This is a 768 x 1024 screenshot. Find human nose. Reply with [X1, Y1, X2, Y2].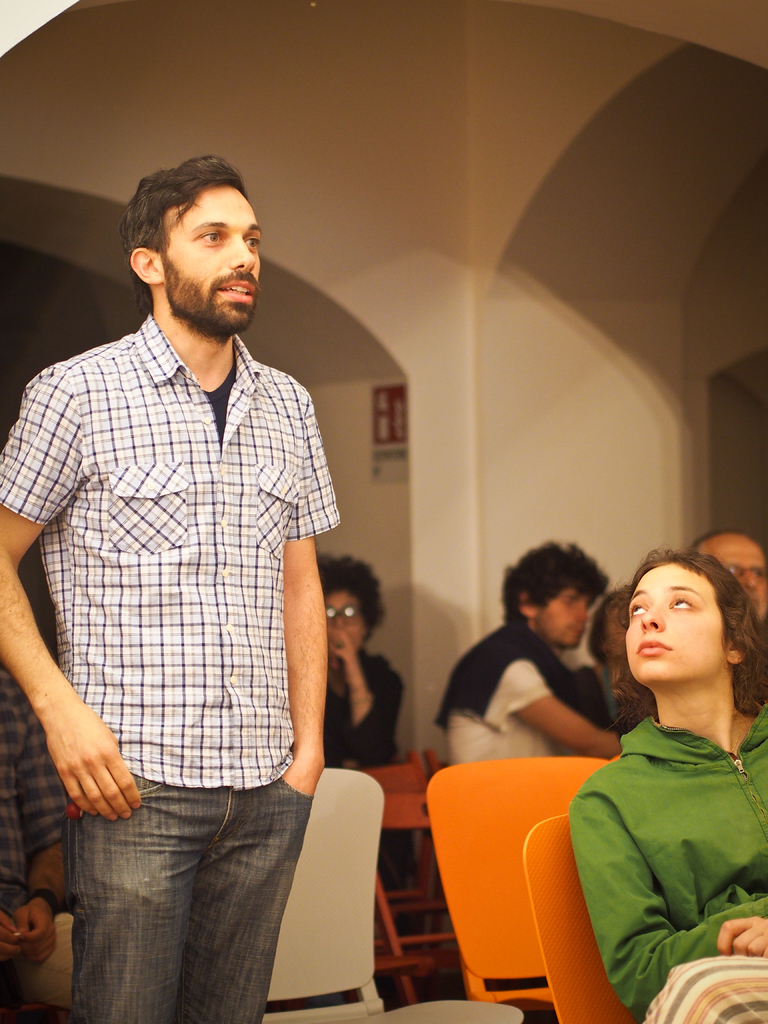
[573, 601, 590, 624].
